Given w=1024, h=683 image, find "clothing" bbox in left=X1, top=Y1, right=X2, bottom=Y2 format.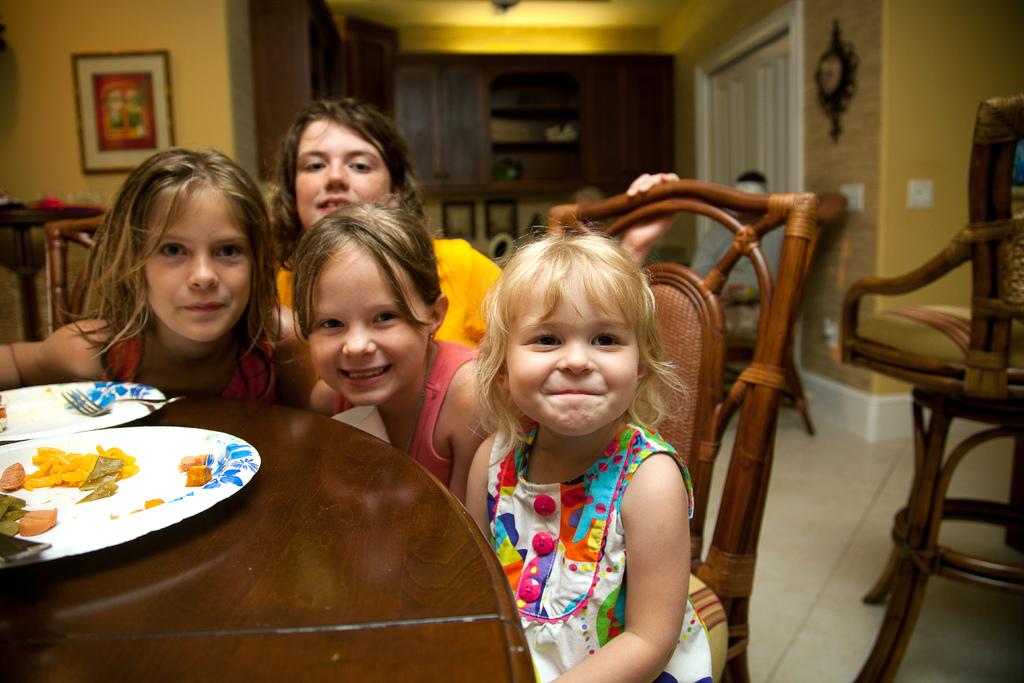
left=332, top=335, right=481, bottom=482.
